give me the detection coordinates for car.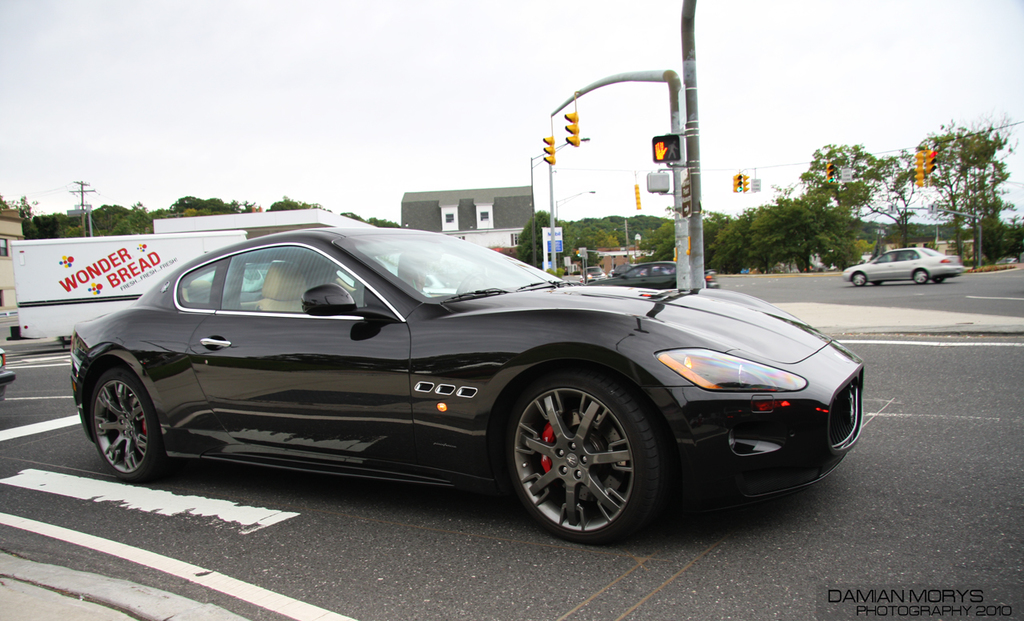
detection(997, 258, 1019, 265).
